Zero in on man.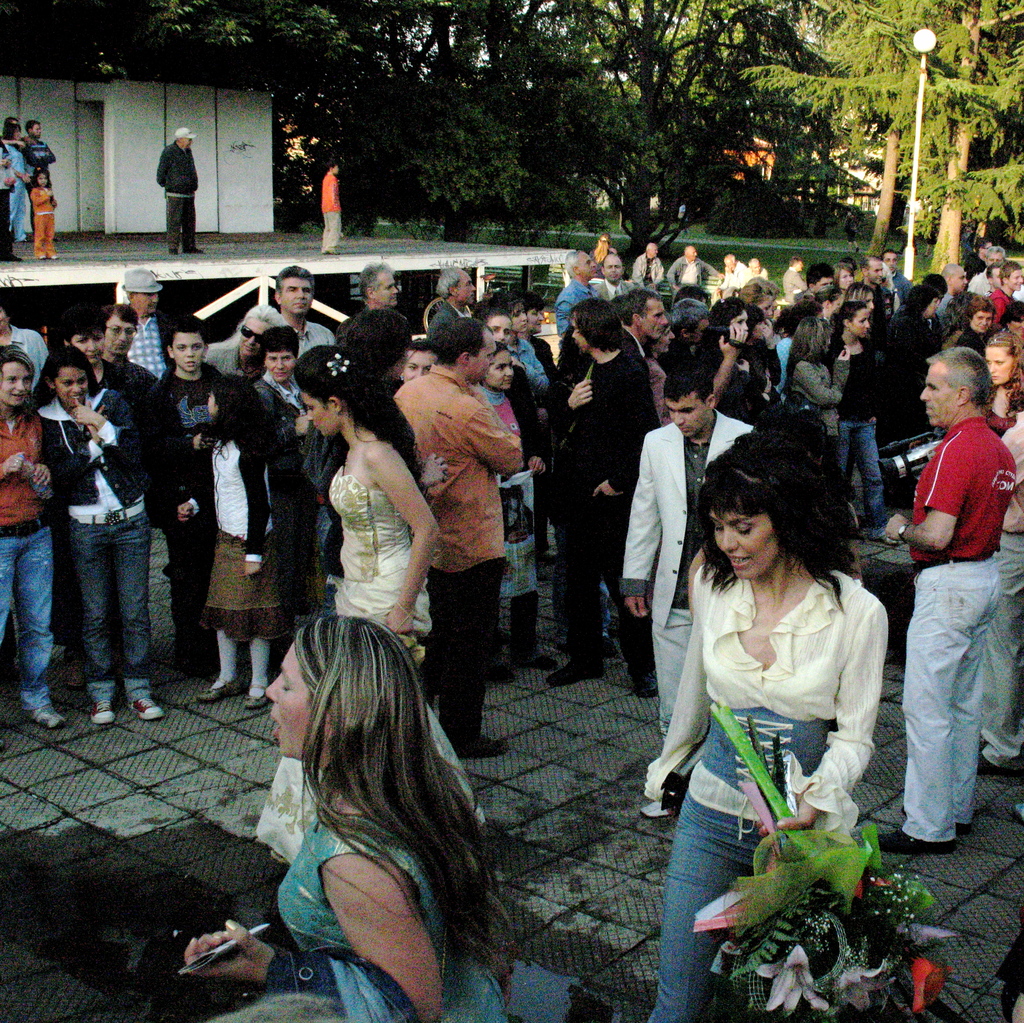
Zeroed in: l=273, t=263, r=337, b=365.
